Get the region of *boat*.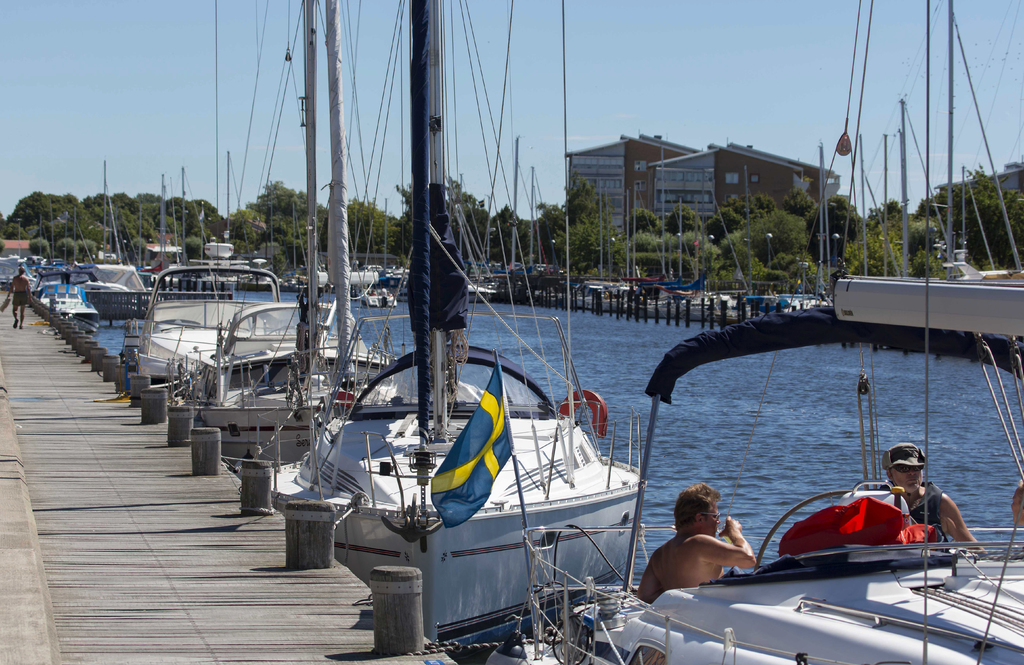
(left=484, top=0, right=1023, bottom=664).
